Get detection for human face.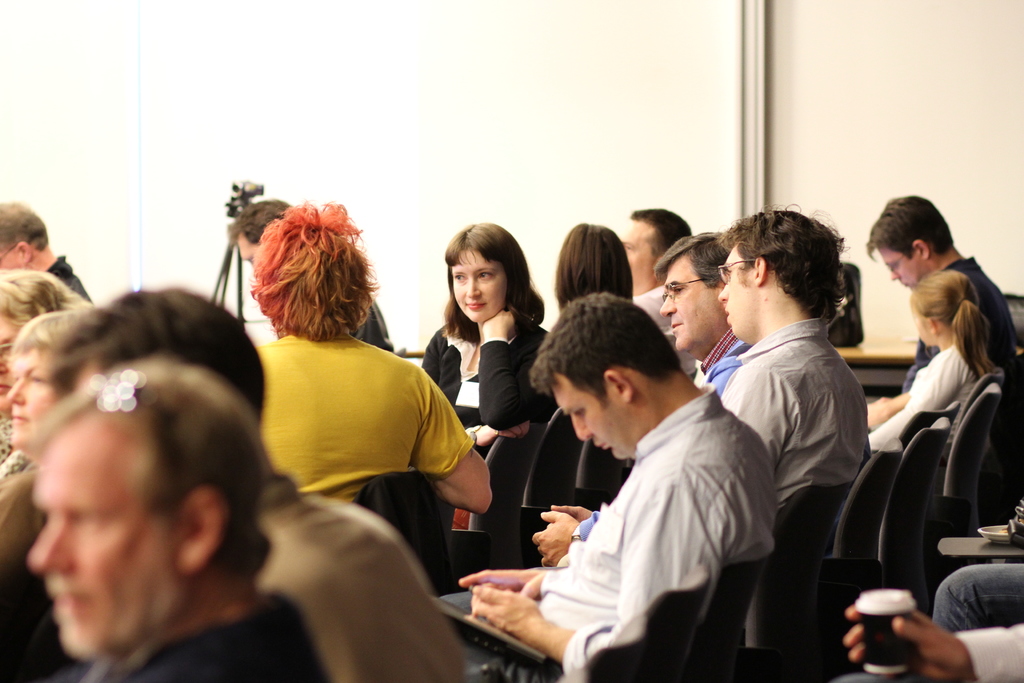
Detection: <region>660, 254, 724, 352</region>.
